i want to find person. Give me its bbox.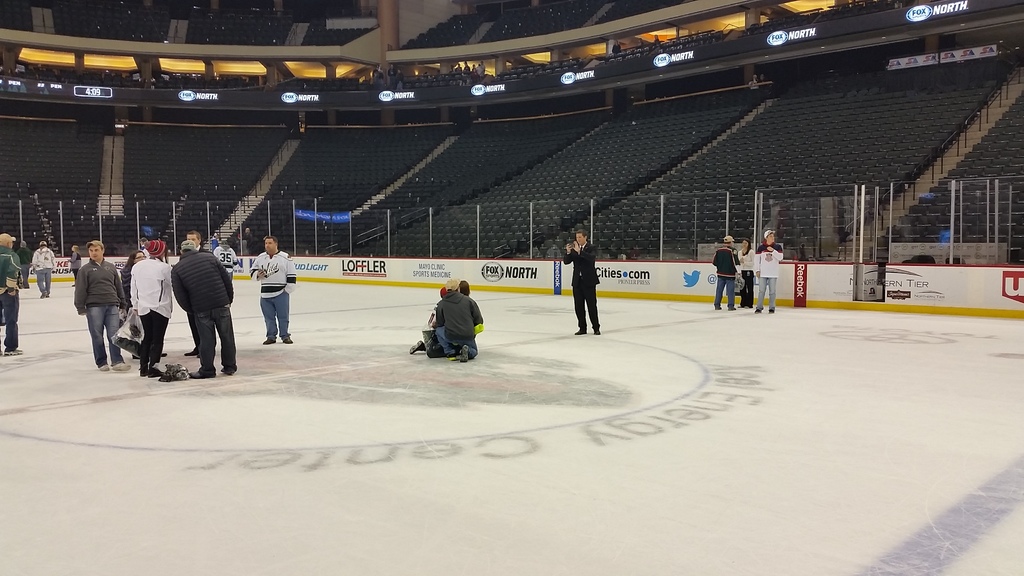
713 237 738 308.
